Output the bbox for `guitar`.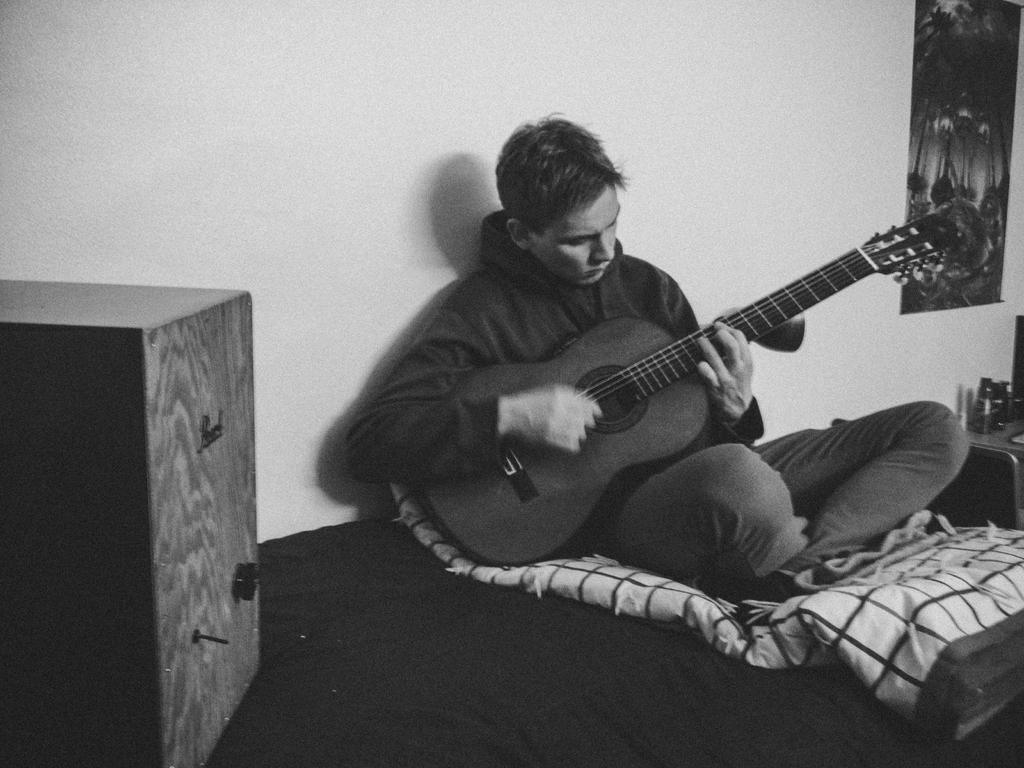
region(384, 179, 964, 527).
